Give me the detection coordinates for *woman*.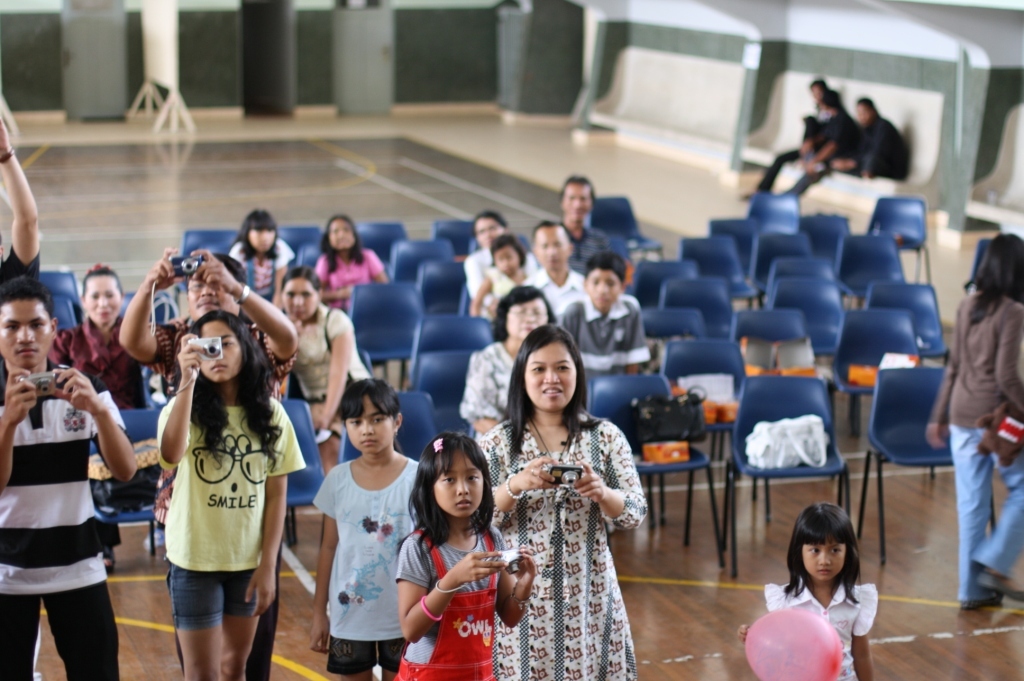
(x1=274, y1=269, x2=373, y2=431).
